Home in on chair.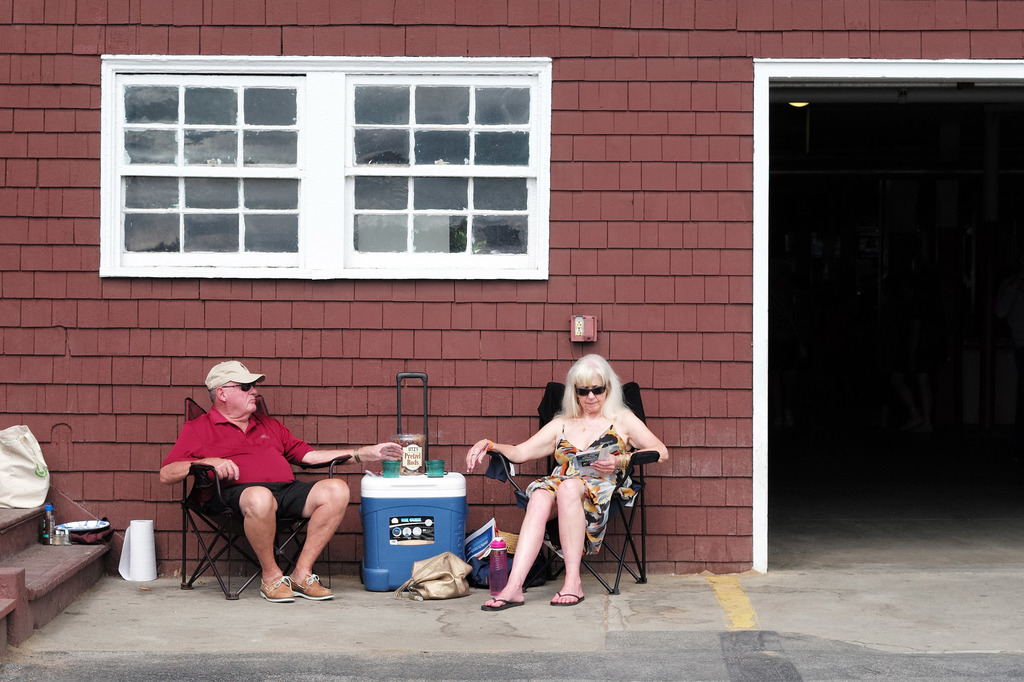
Homed in at pyautogui.locateOnScreen(174, 388, 356, 601).
